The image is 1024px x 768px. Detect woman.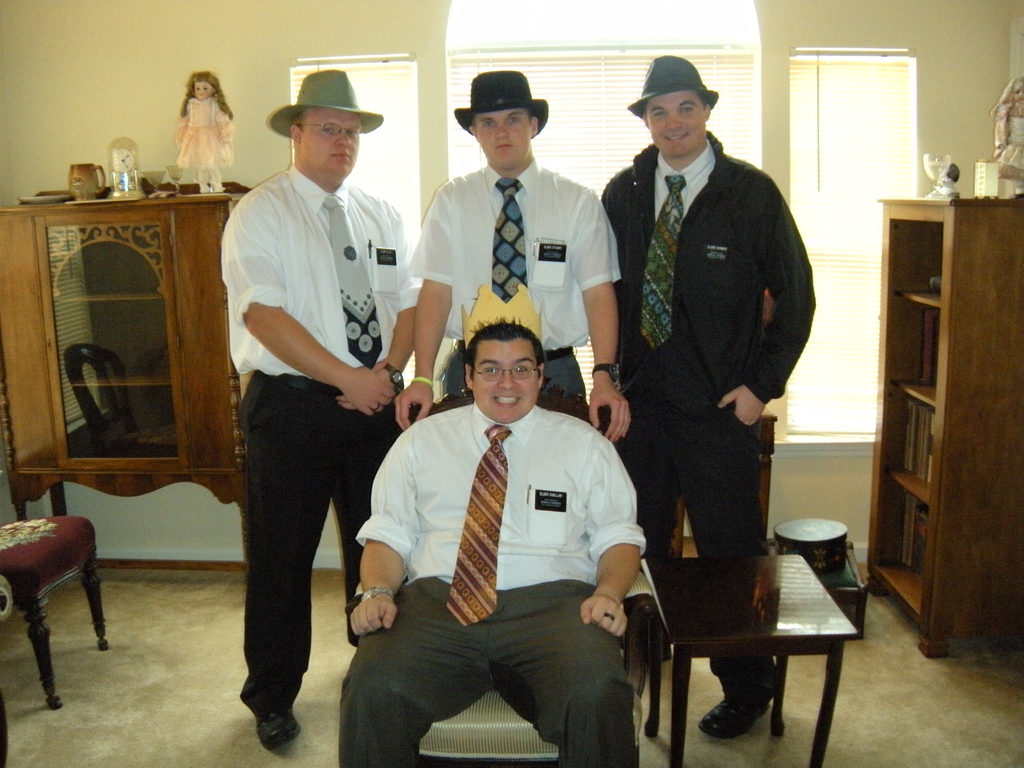
Detection: (173, 66, 235, 187).
